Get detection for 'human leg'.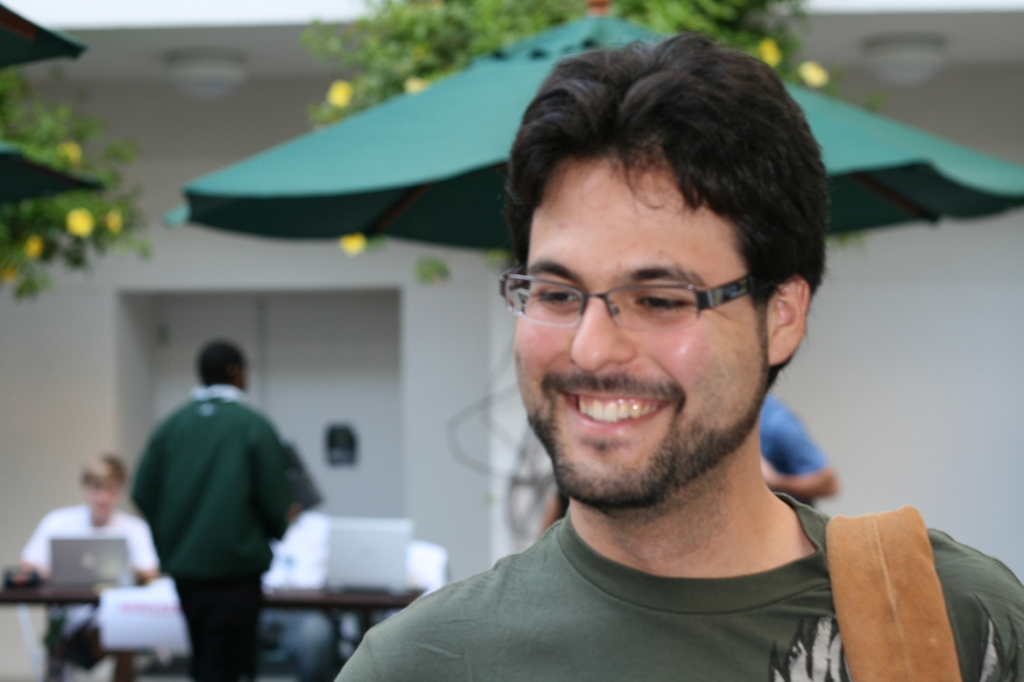
Detection: (135, 570, 209, 681).
